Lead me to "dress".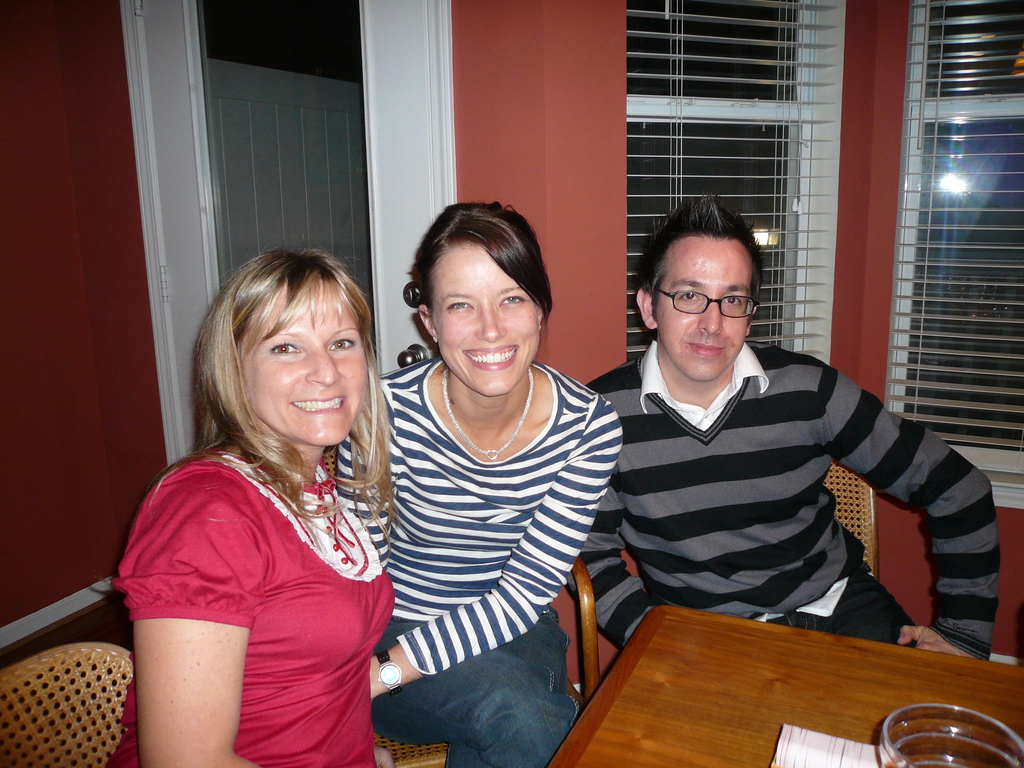
Lead to 106:445:397:767.
